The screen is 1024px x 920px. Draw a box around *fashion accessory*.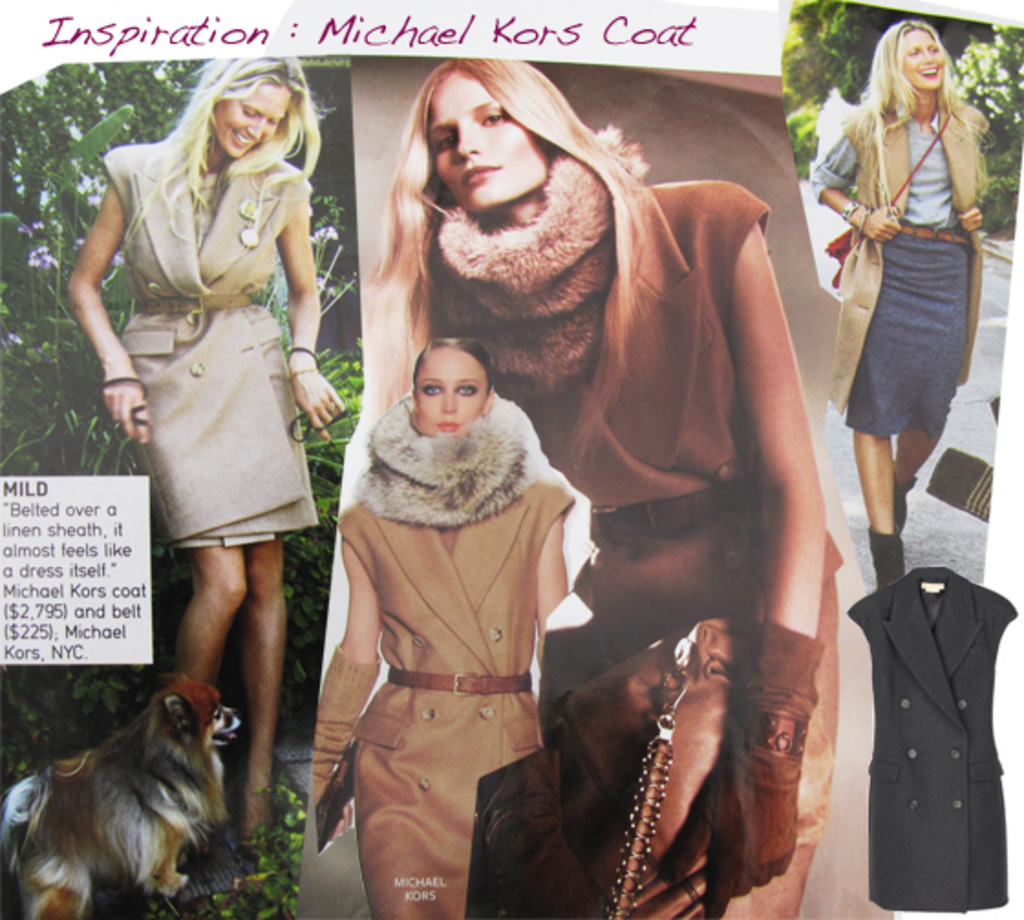
bbox=(283, 364, 316, 384).
